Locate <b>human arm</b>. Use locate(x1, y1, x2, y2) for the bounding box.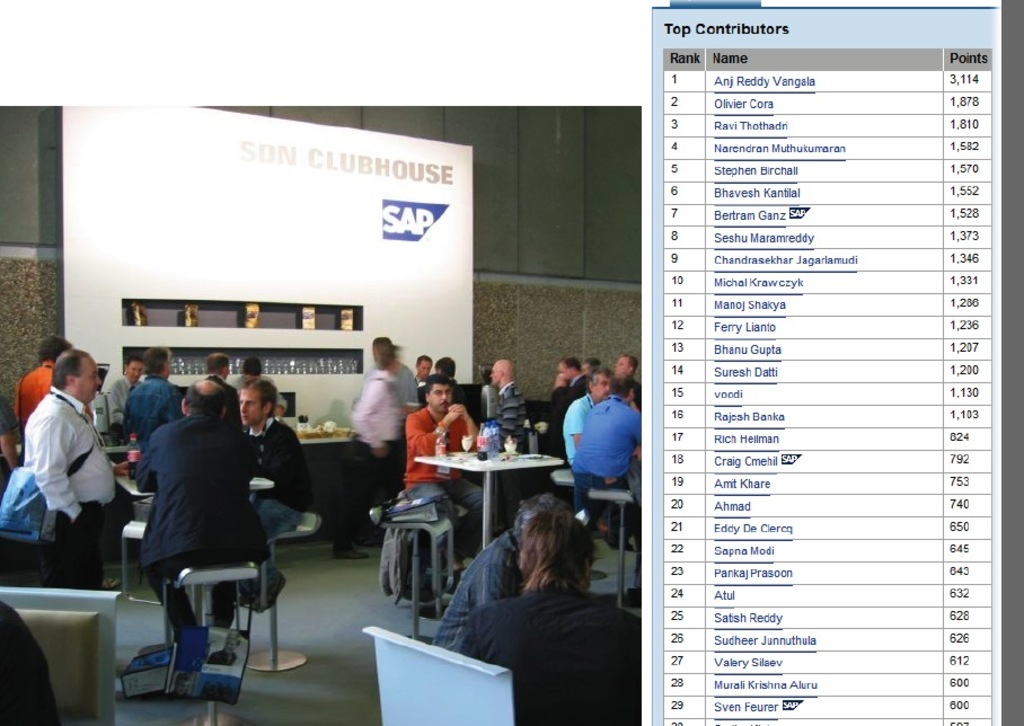
locate(0, 399, 26, 464).
